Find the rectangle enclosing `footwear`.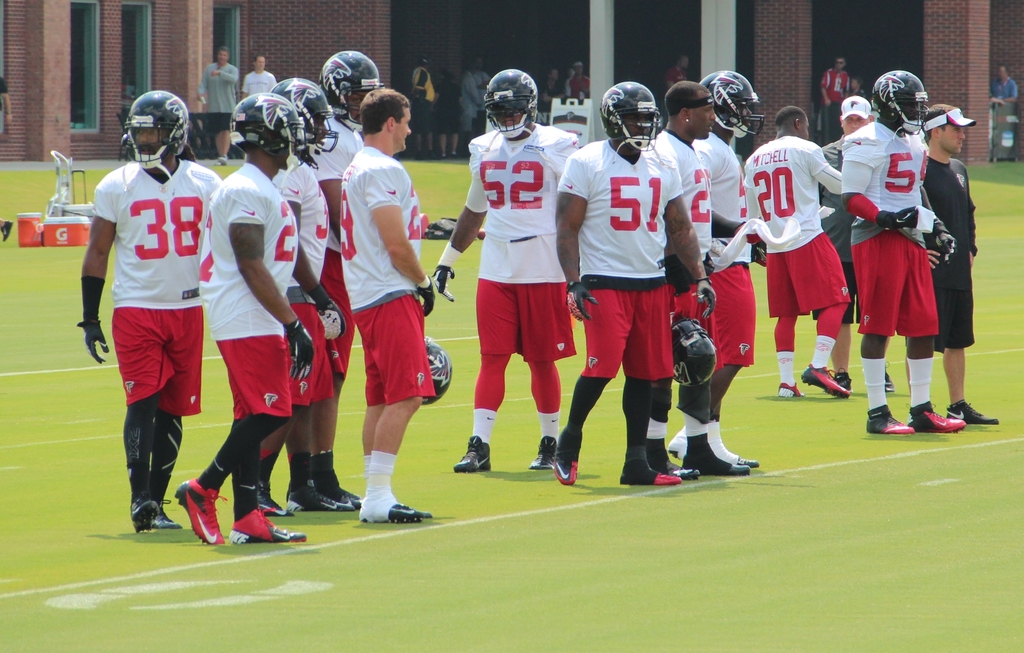
[left=909, top=405, right=967, bottom=434].
